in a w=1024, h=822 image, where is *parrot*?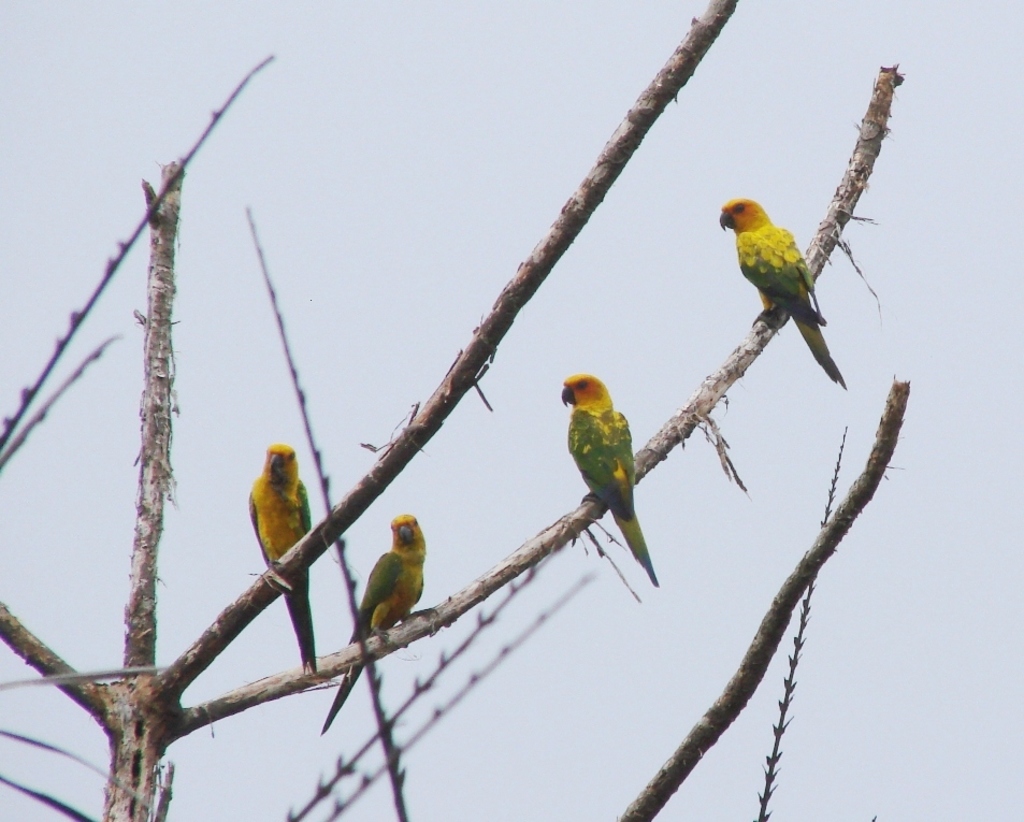
{"x1": 246, "y1": 439, "x2": 321, "y2": 676}.
